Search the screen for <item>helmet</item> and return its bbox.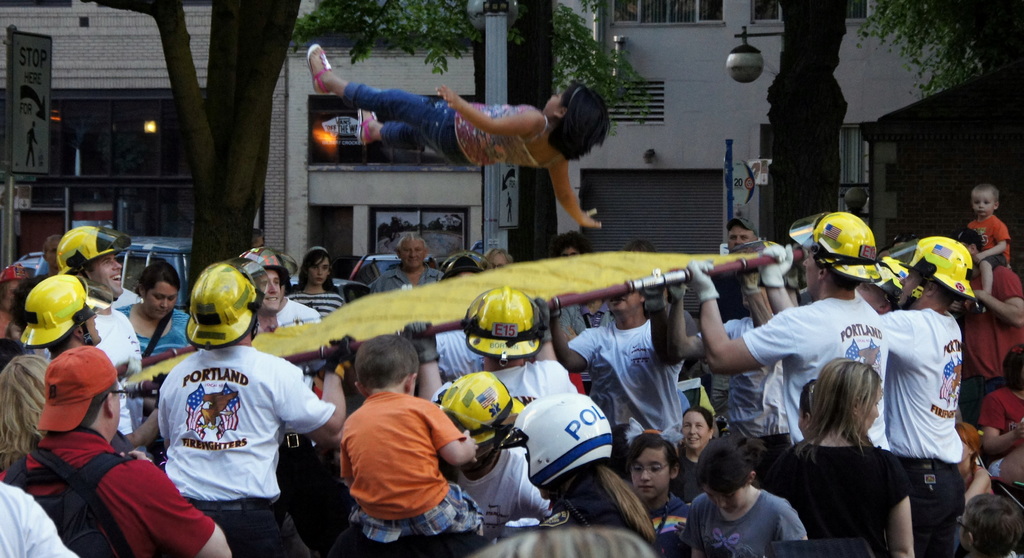
Found: pyautogui.locateOnScreen(915, 237, 987, 308).
